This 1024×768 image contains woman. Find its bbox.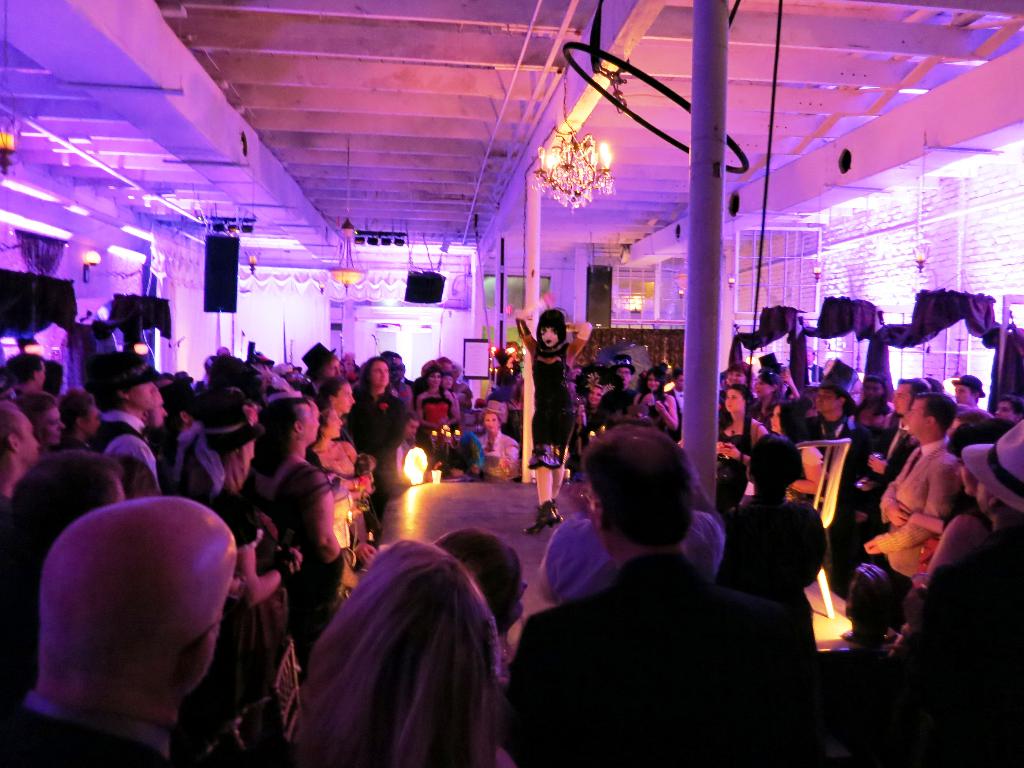
l=255, t=394, r=367, b=644.
